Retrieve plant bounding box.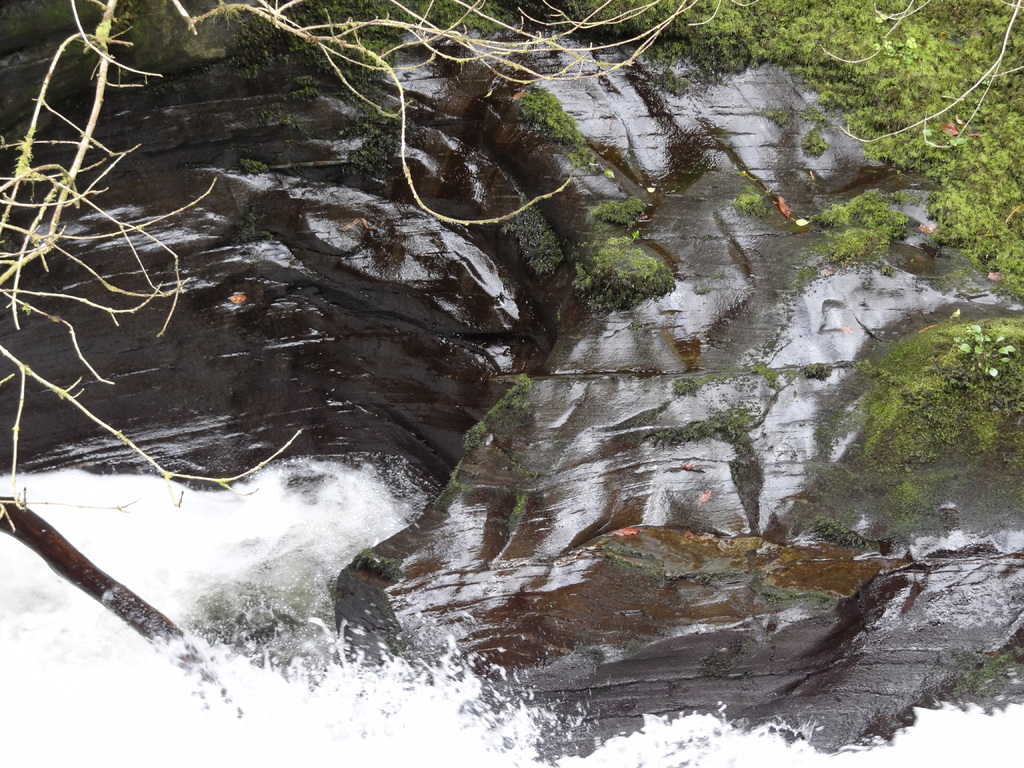
Bounding box: <region>753, 358, 800, 390</region>.
